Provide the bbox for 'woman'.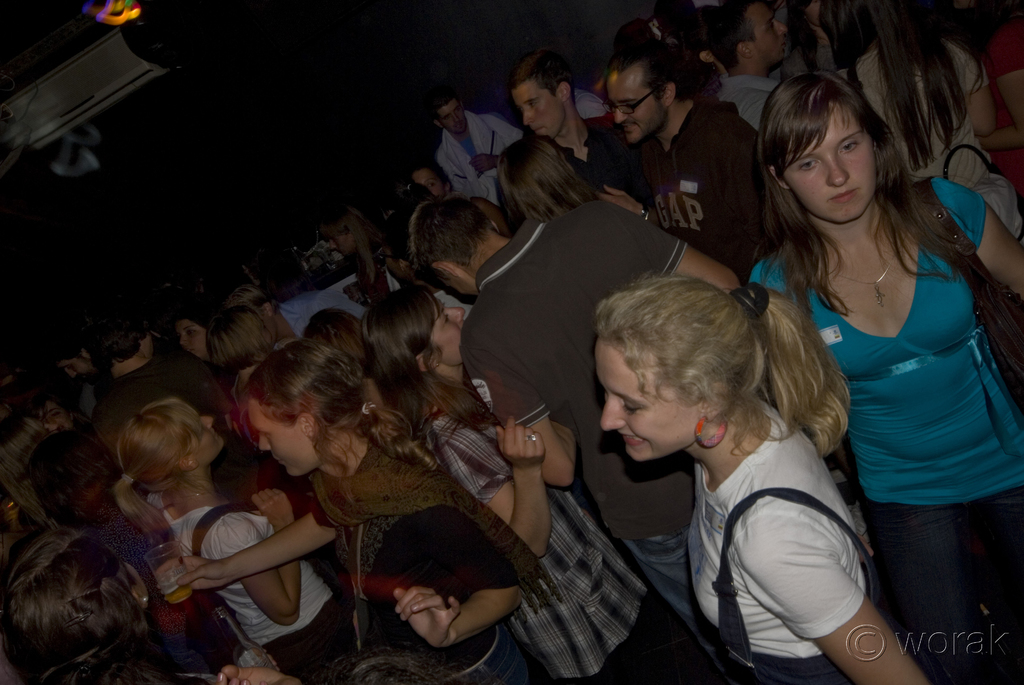
BBox(410, 159, 451, 205).
